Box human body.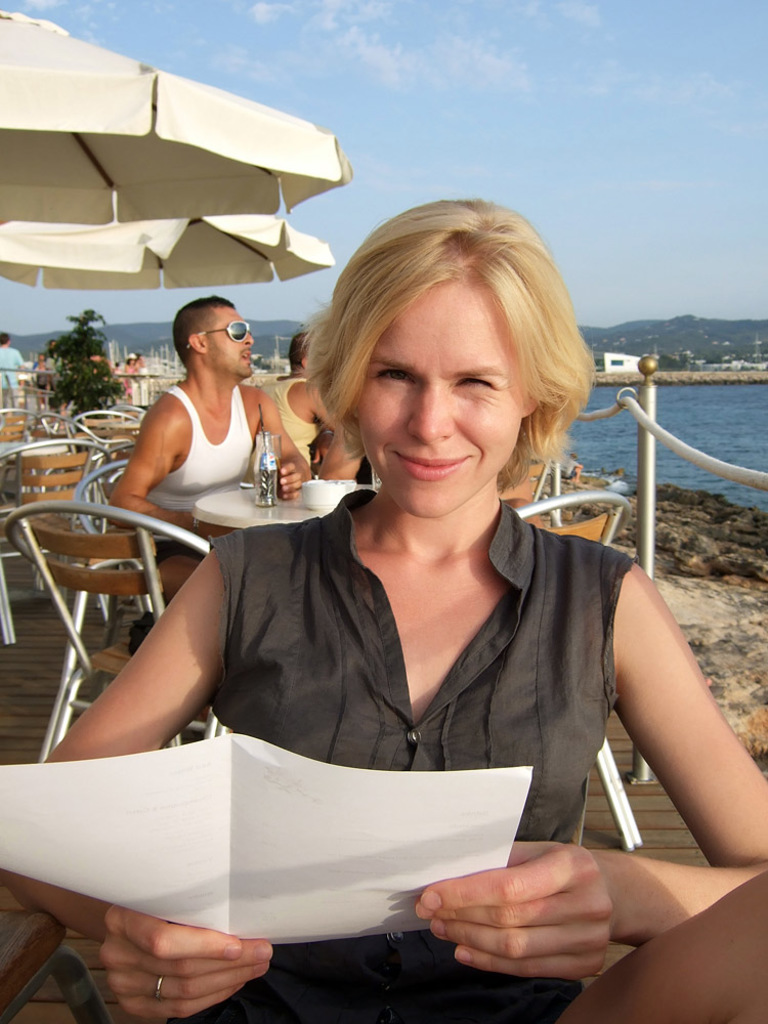
bbox=[111, 366, 121, 373].
